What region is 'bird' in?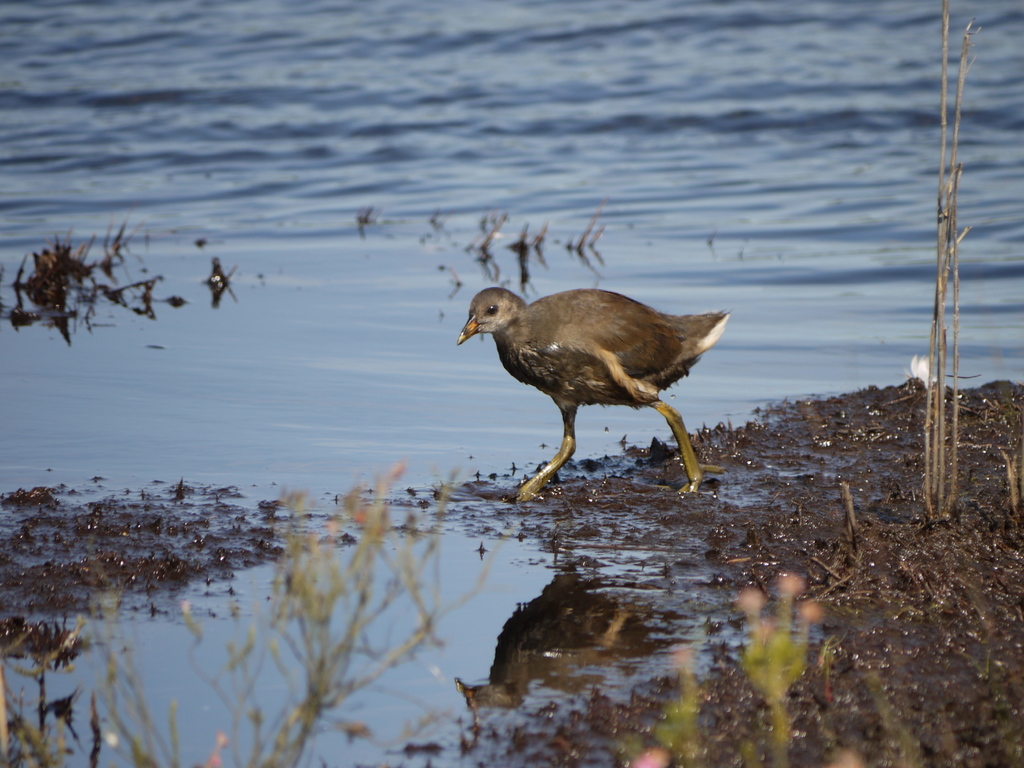
x1=453, y1=278, x2=726, y2=486.
